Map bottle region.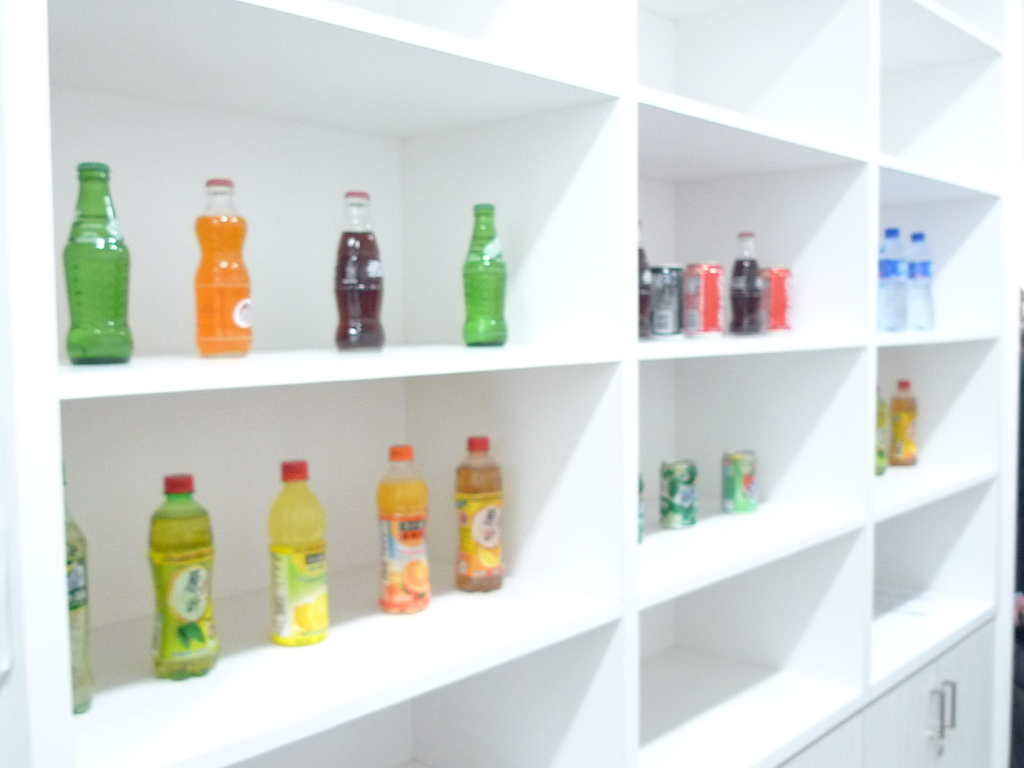
Mapped to Rect(876, 373, 895, 471).
